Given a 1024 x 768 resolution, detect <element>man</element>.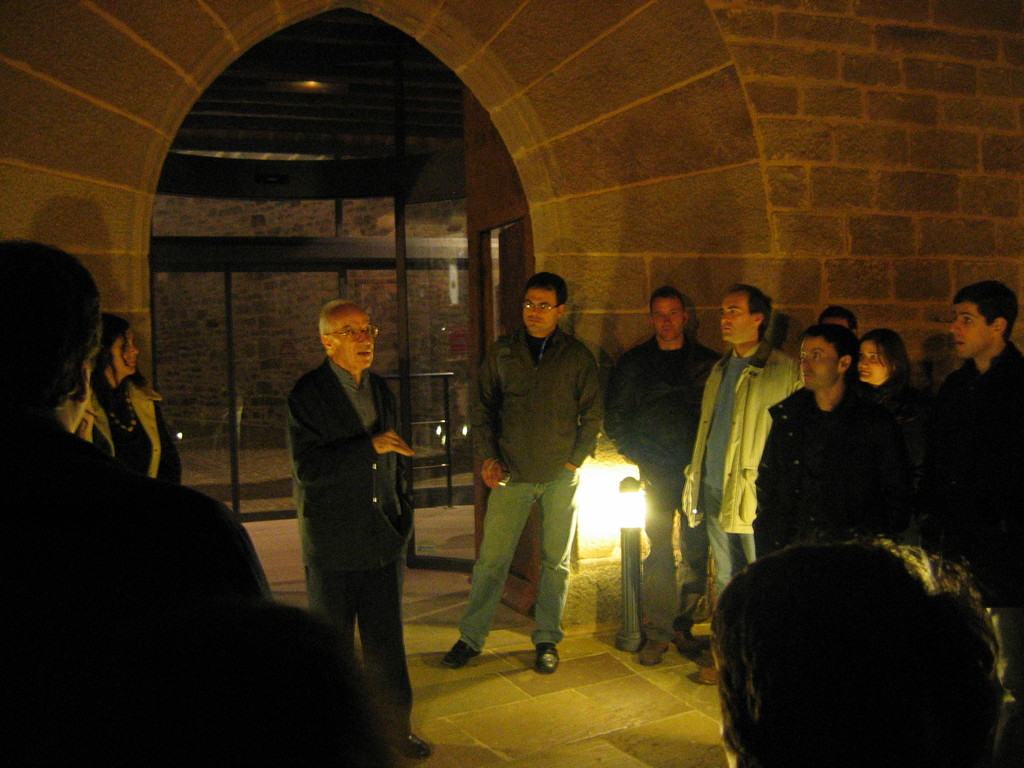
BBox(751, 323, 915, 560).
